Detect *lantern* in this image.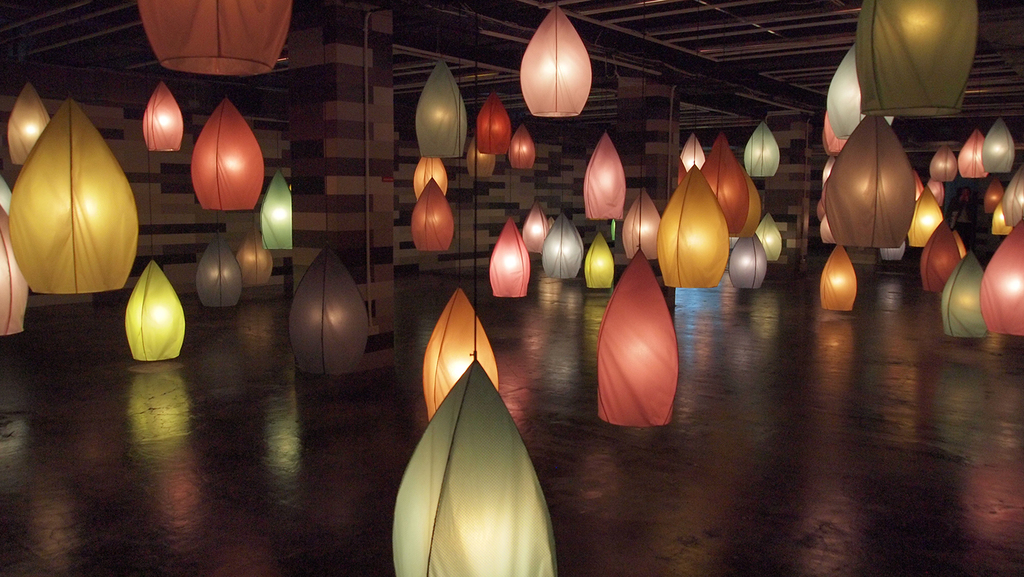
Detection: select_region(8, 96, 139, 296).
